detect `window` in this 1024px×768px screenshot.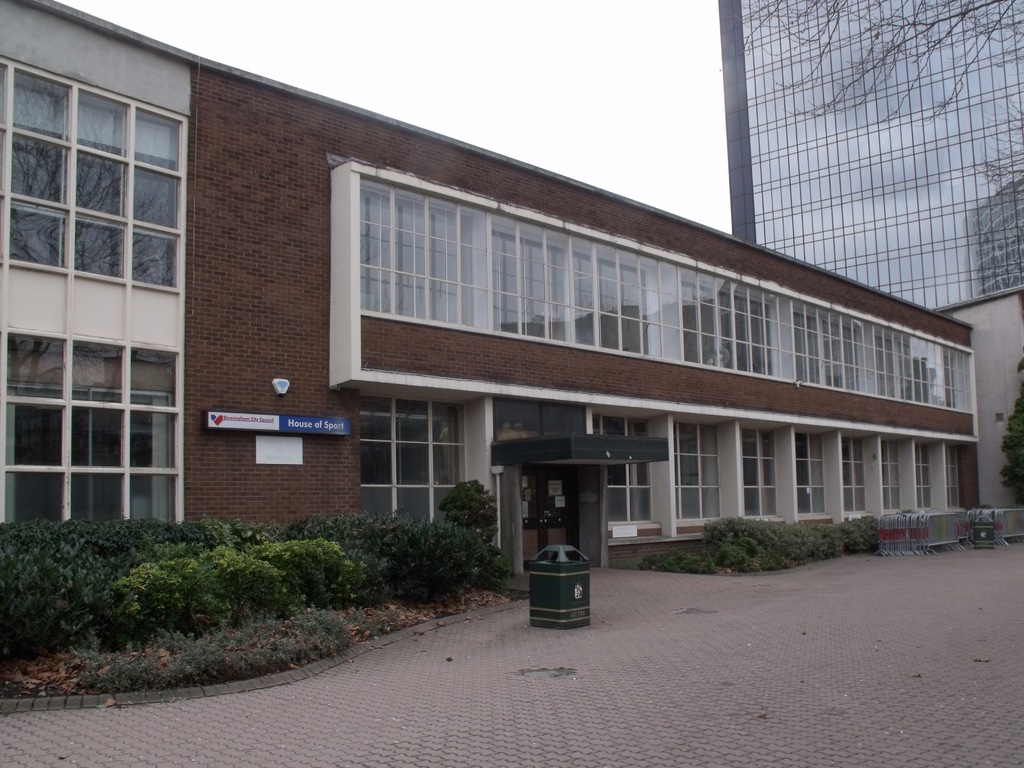
Detection: [796,430,826,516].
